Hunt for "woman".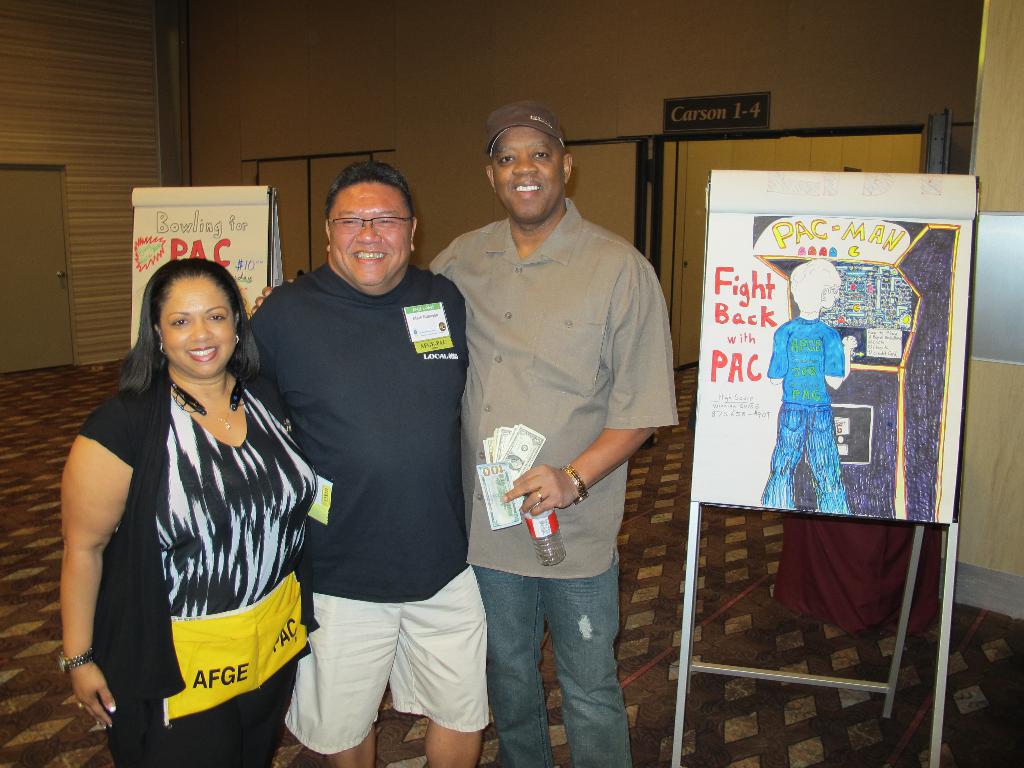
Hunted down at <region>62, 249, 316, 767</region>.
